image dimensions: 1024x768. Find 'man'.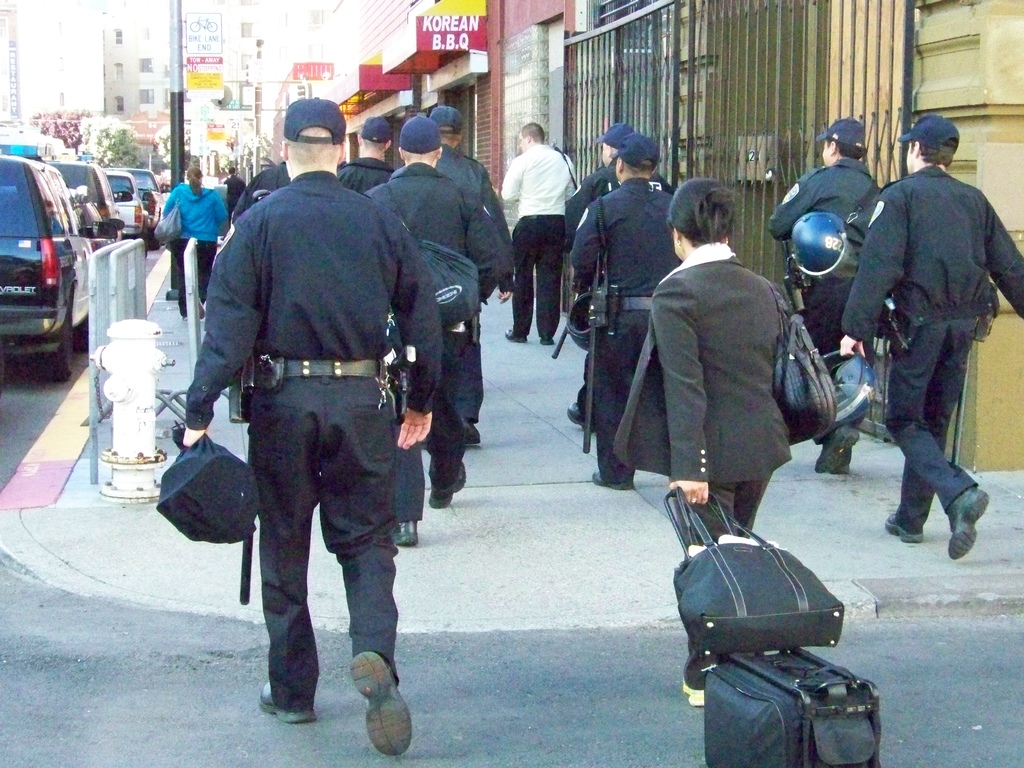
(565, 126, 671, 435).
